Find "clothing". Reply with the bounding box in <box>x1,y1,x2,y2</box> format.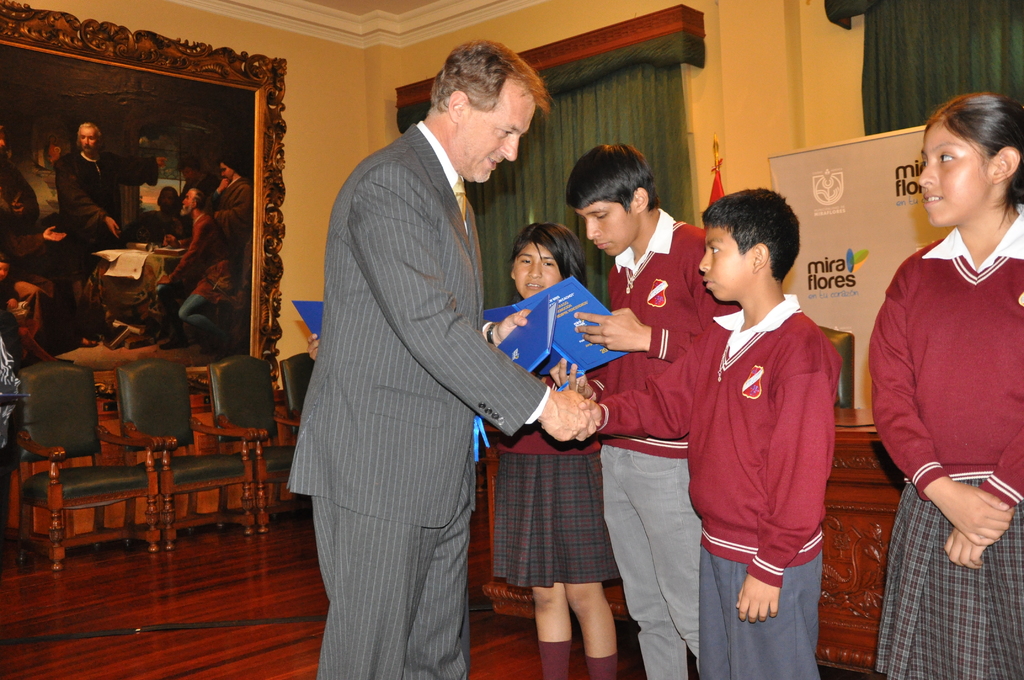
<box>873,165,1017,627</box>.
